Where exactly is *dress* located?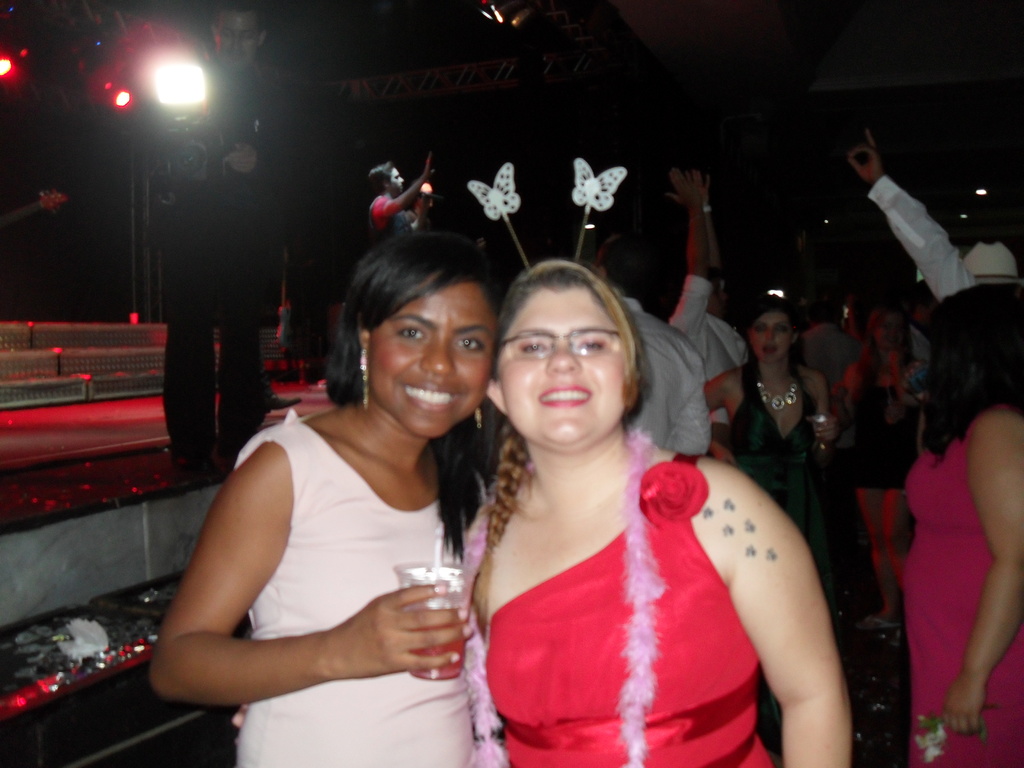
Its bounding box is [479, 454, 776, 767].
